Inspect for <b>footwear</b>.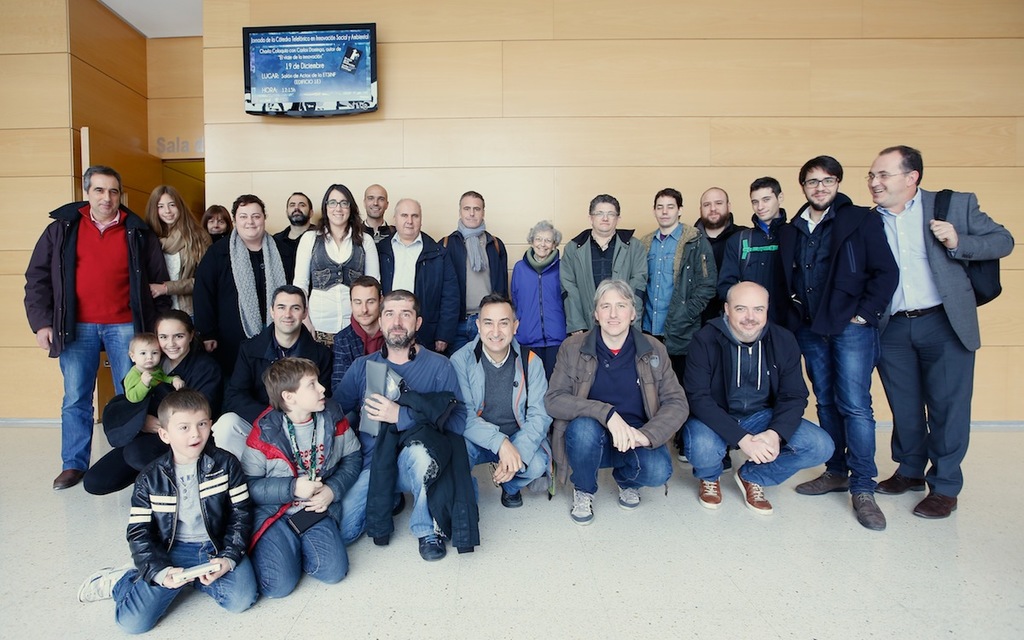
Inspection: [55, 469, 81, 486].
